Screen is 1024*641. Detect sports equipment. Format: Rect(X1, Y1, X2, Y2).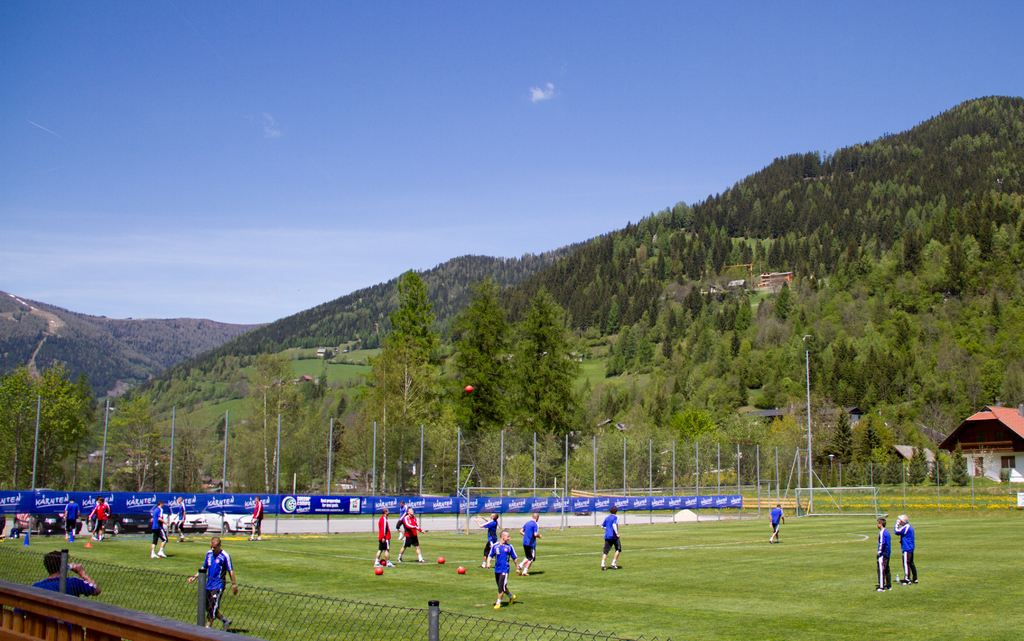
Rect(455, 564, 466, 576).
